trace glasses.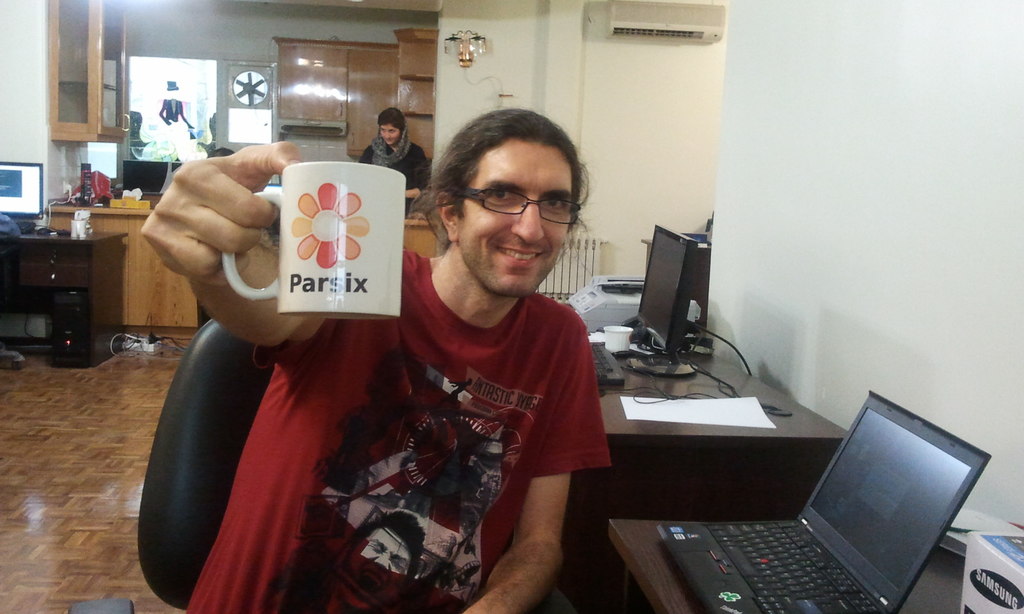
Traced to 463,181,581,233.
